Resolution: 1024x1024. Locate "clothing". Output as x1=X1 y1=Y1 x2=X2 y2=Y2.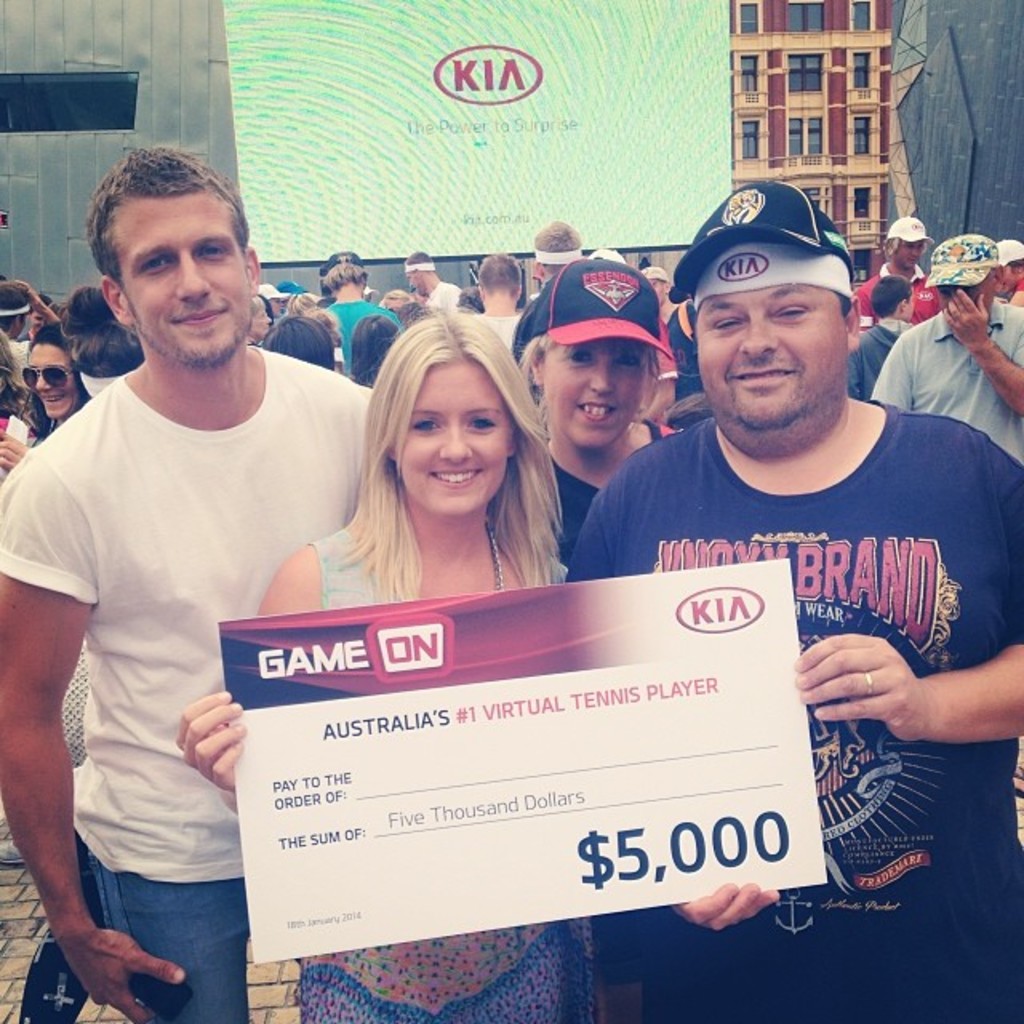
x1=1002 y1=266 x2=1022 y2=315.
